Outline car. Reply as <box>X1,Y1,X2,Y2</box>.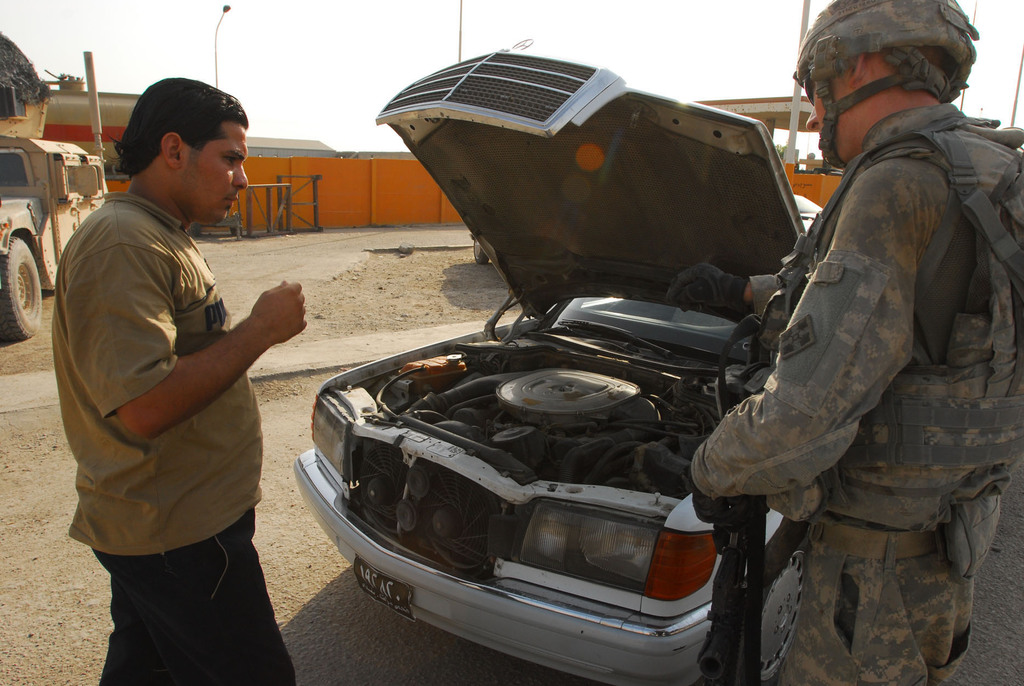
<box>292,42,822,685</box>.
